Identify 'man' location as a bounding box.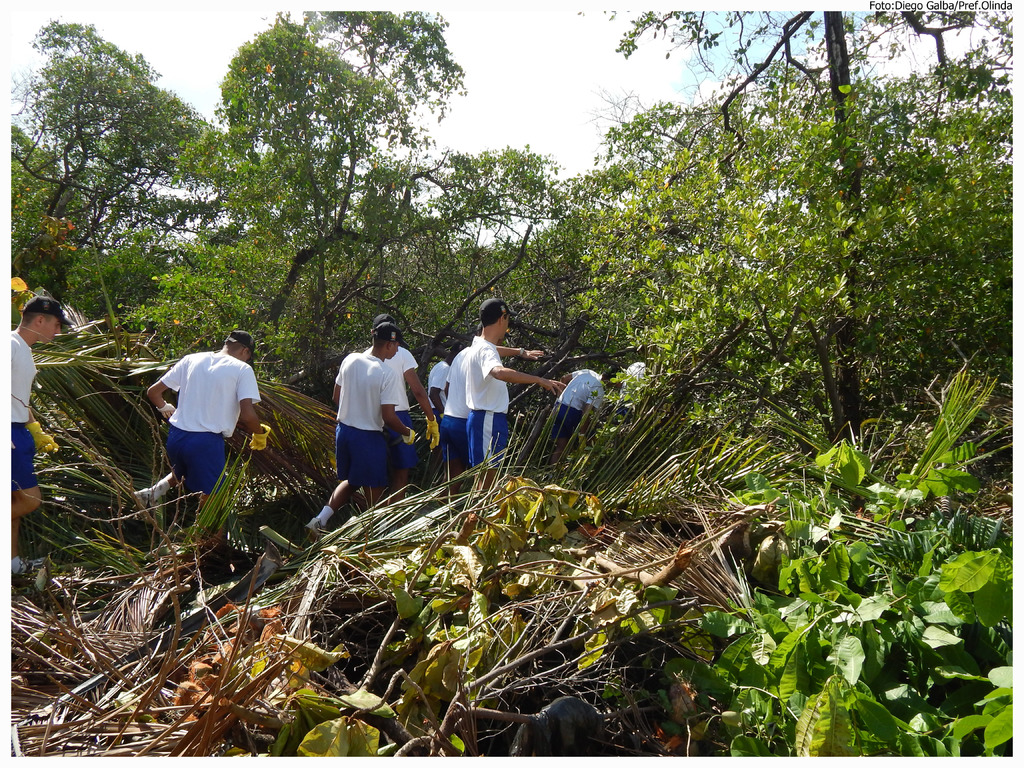
region(141, 326, 266, 518).
